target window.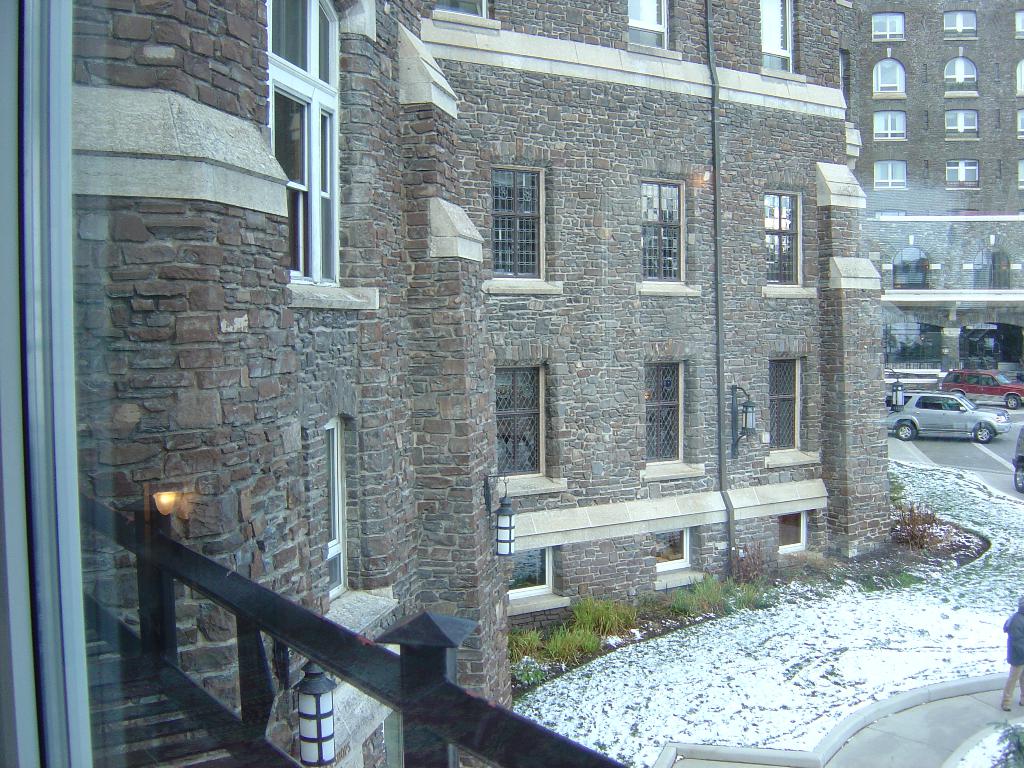
Target region: [left=655, top=524, right=697, bottom=590].
